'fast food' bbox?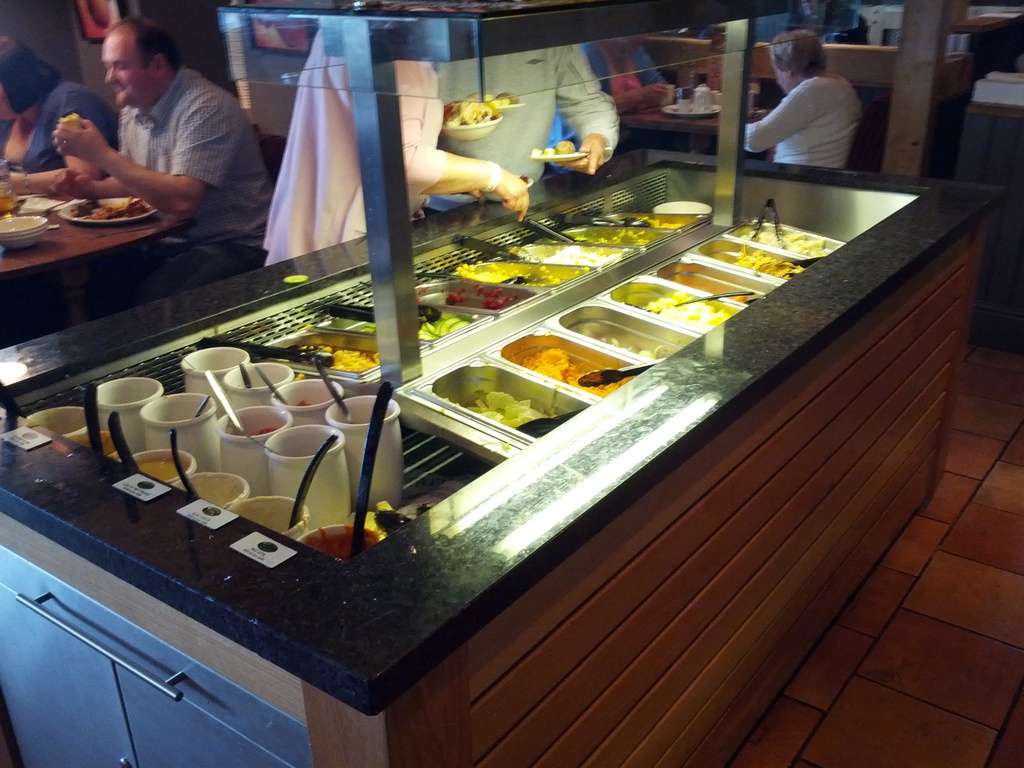
bbox=(534, 136, 578, 155)
